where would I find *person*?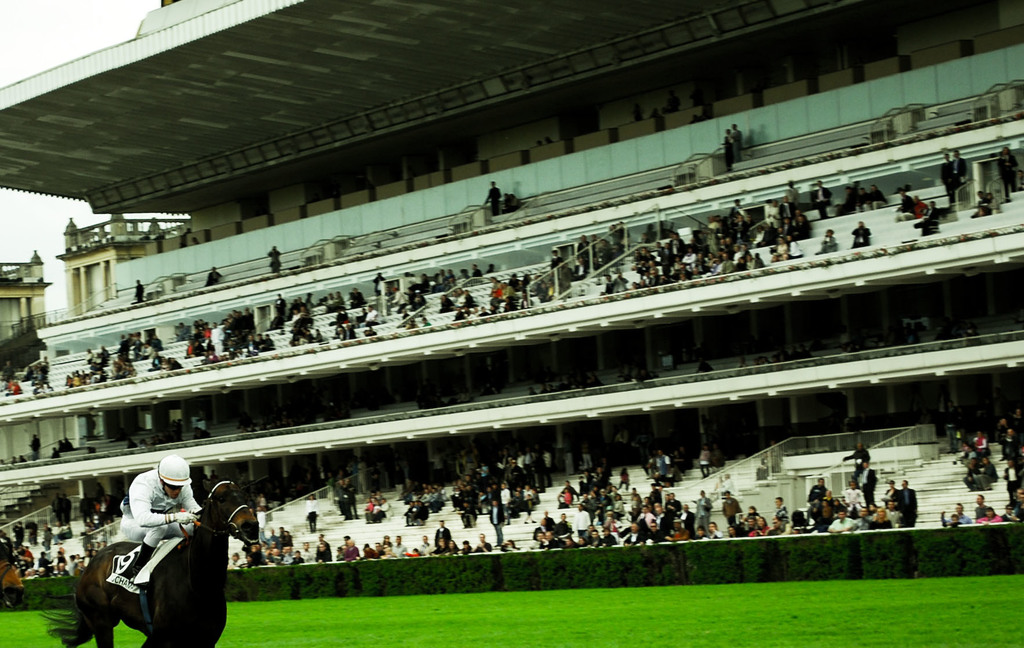
At <region>266, 243, 281, 275</region>.
